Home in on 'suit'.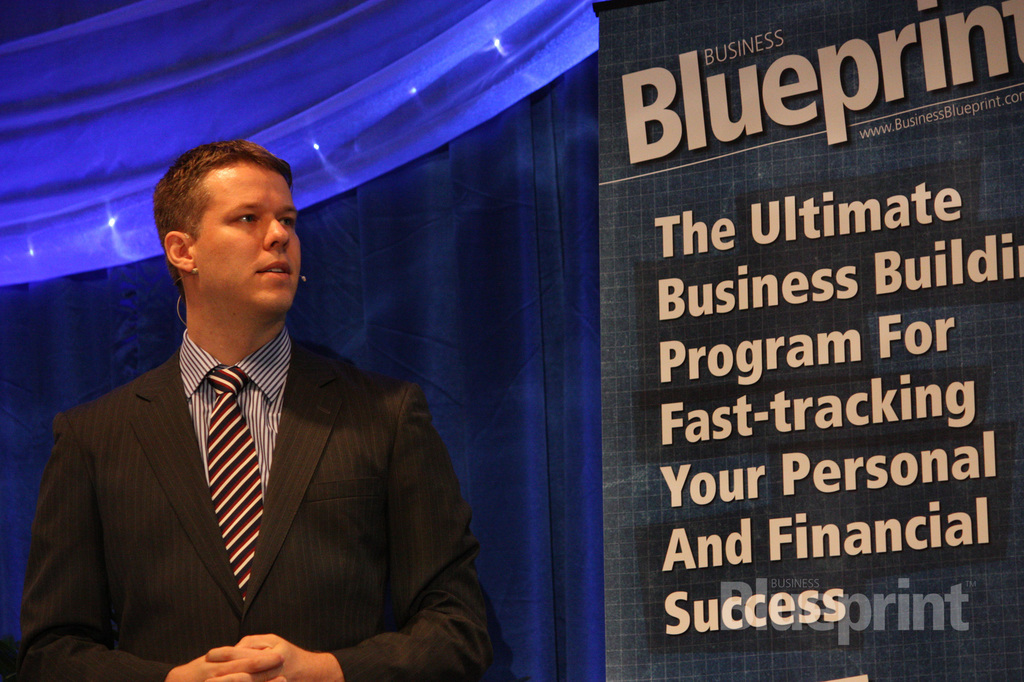
Homed in at [73,291,522,669].
